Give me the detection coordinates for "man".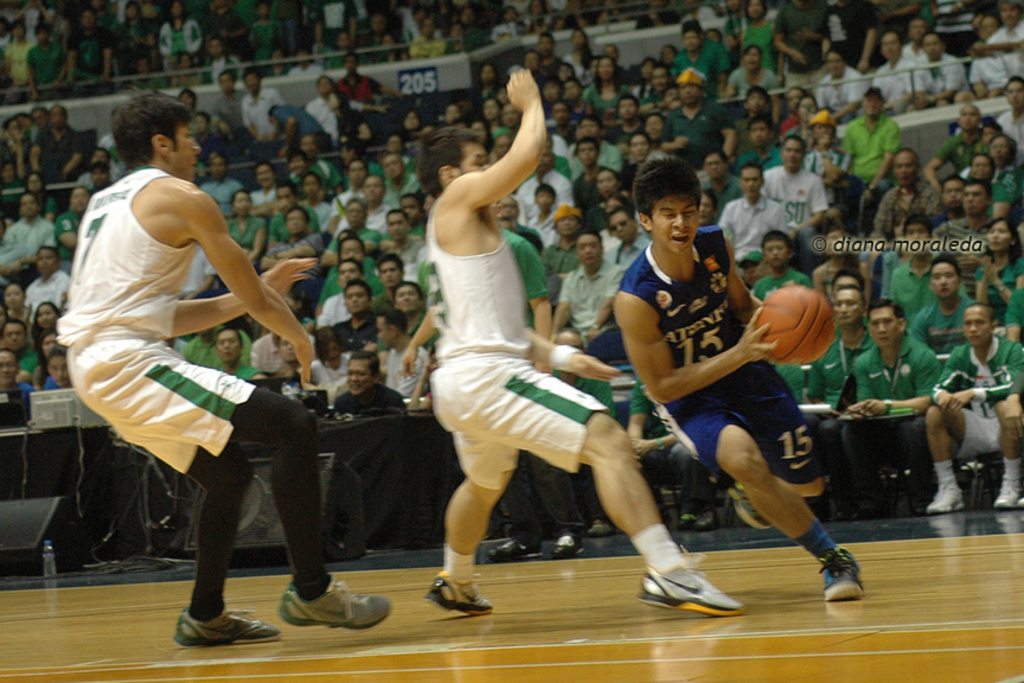
l=376, t=289, r=435, b=384.
